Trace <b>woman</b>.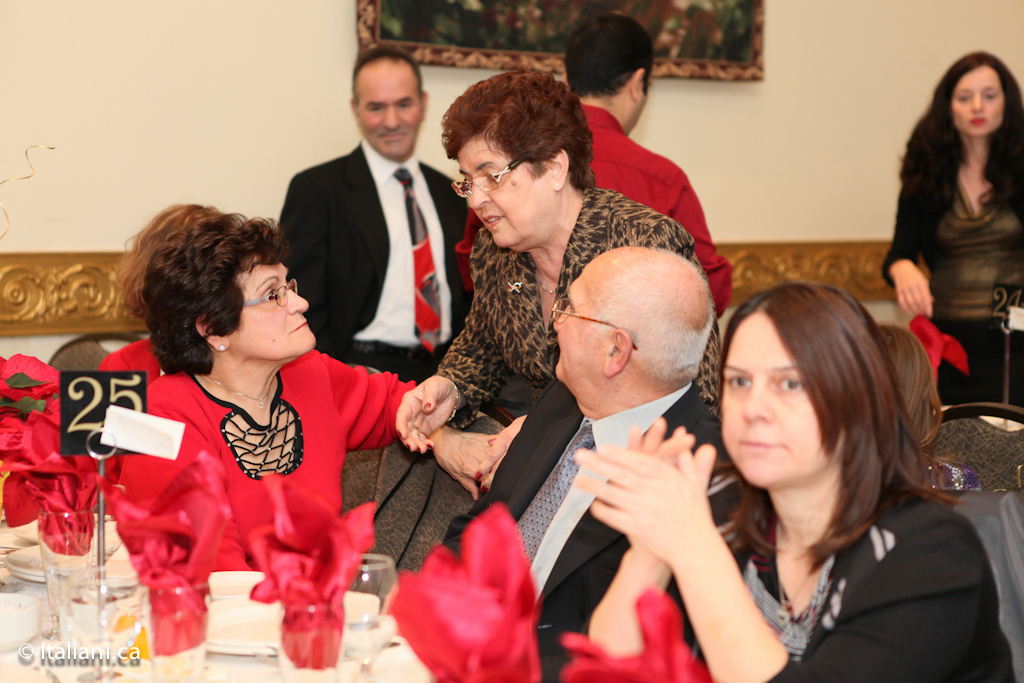
Traced to (x1=877, y1=52, x2=1023, y2=398).
